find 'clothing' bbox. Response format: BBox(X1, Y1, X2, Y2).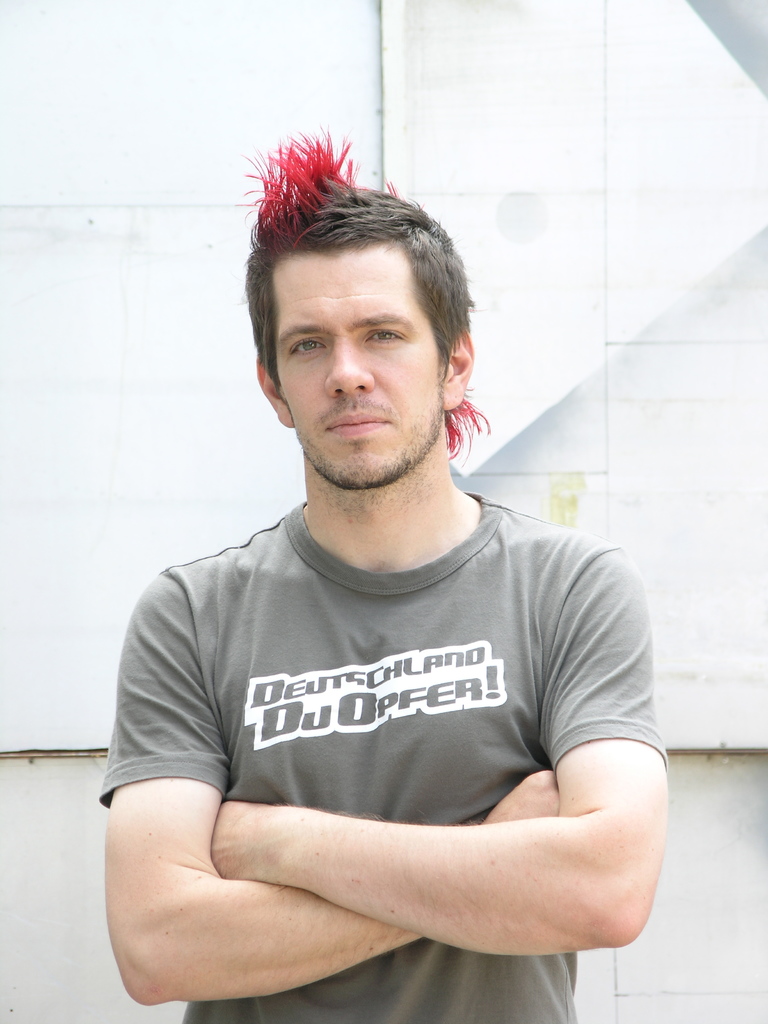
BBox(85, 485, 664, 1023).
